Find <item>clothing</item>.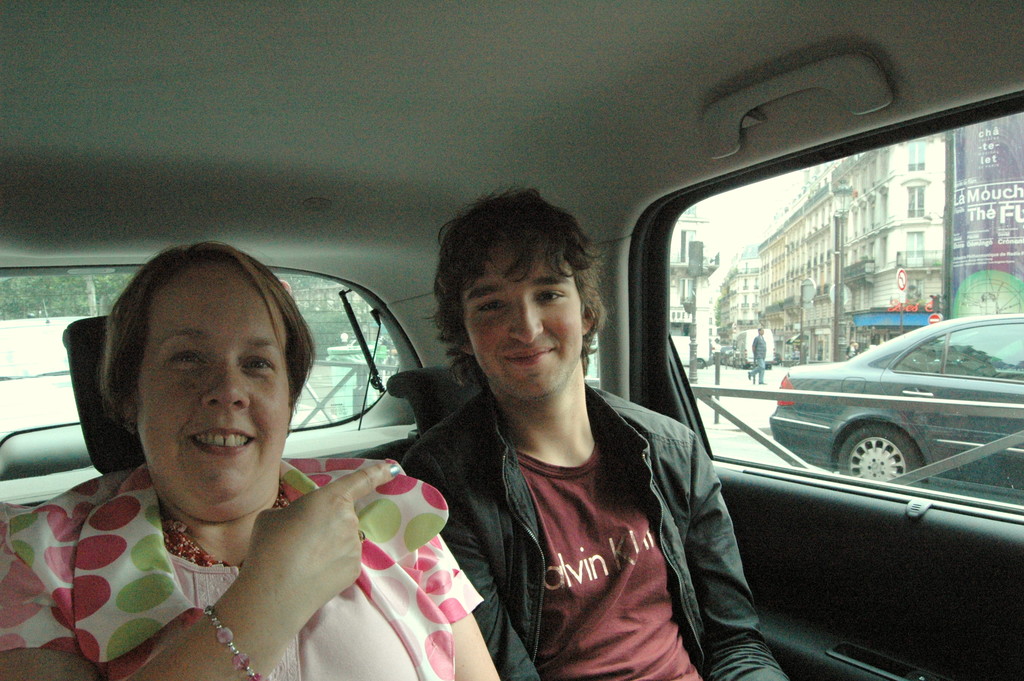
(x1=0, y1=457, x2=485, y2=680).
